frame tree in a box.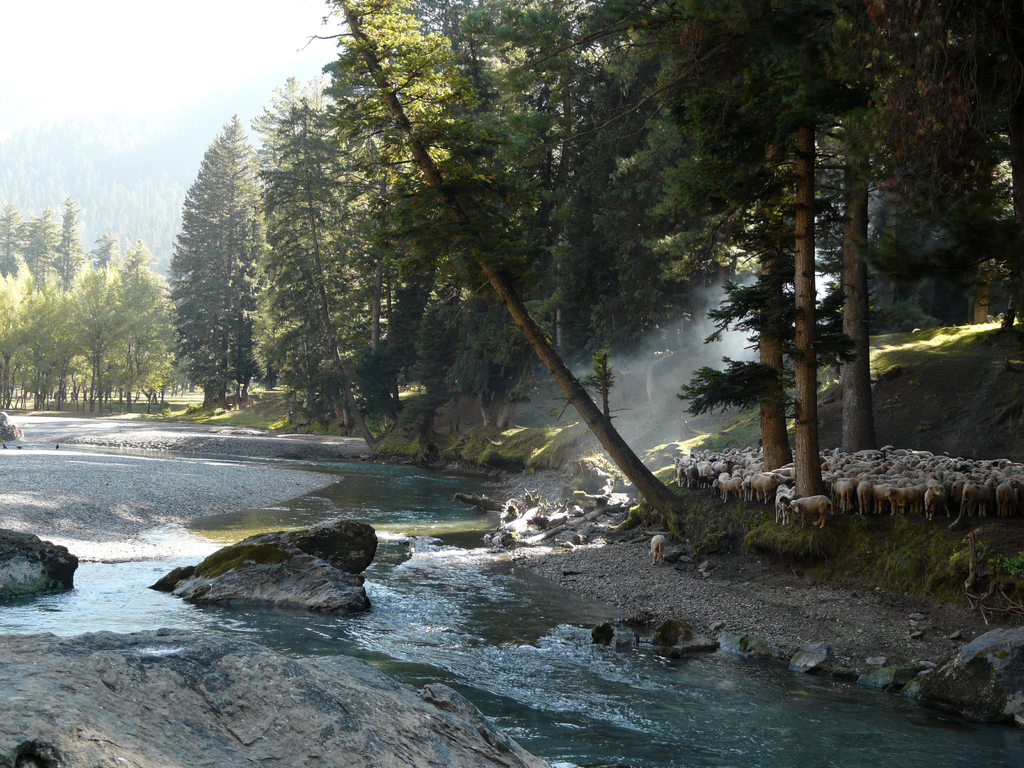
bbox(159, 112, 268, 409).
